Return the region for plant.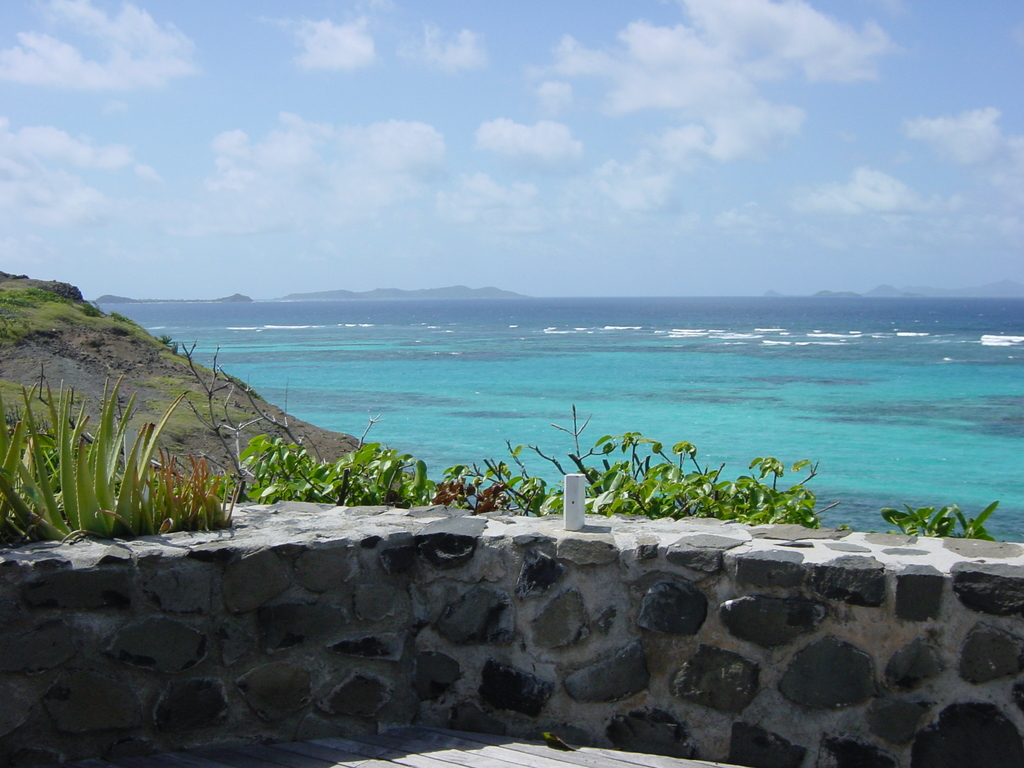
[left=227, top=428, right=435, bottom=503].
